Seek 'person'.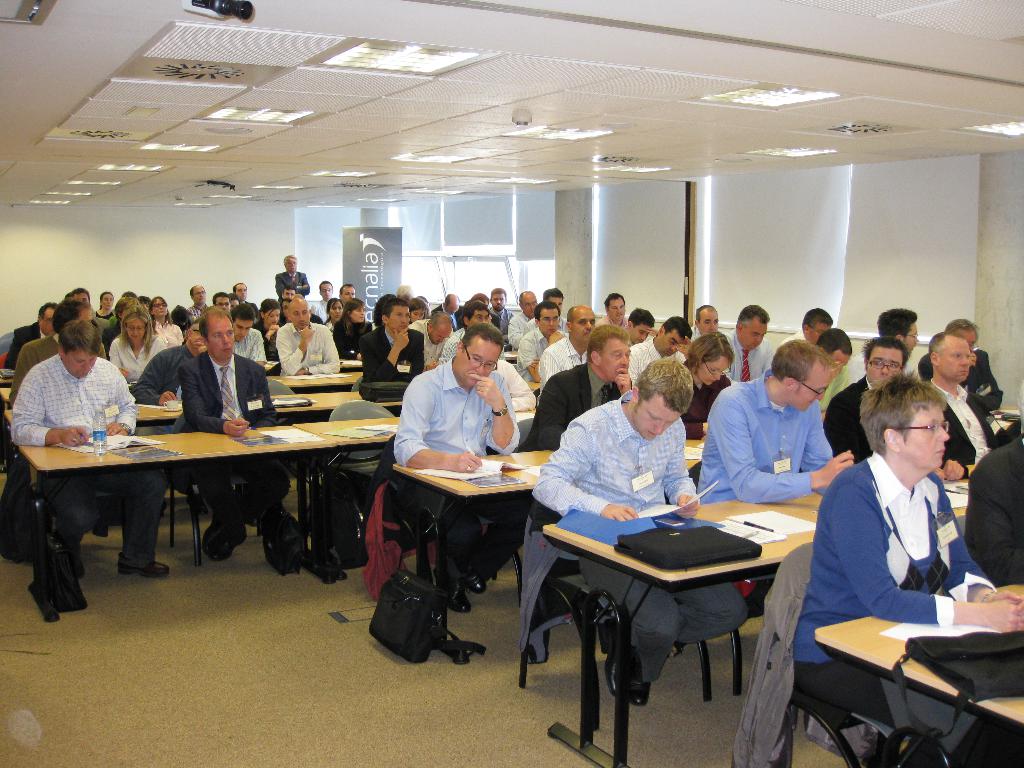
crop(810, 326, 861, 407).
